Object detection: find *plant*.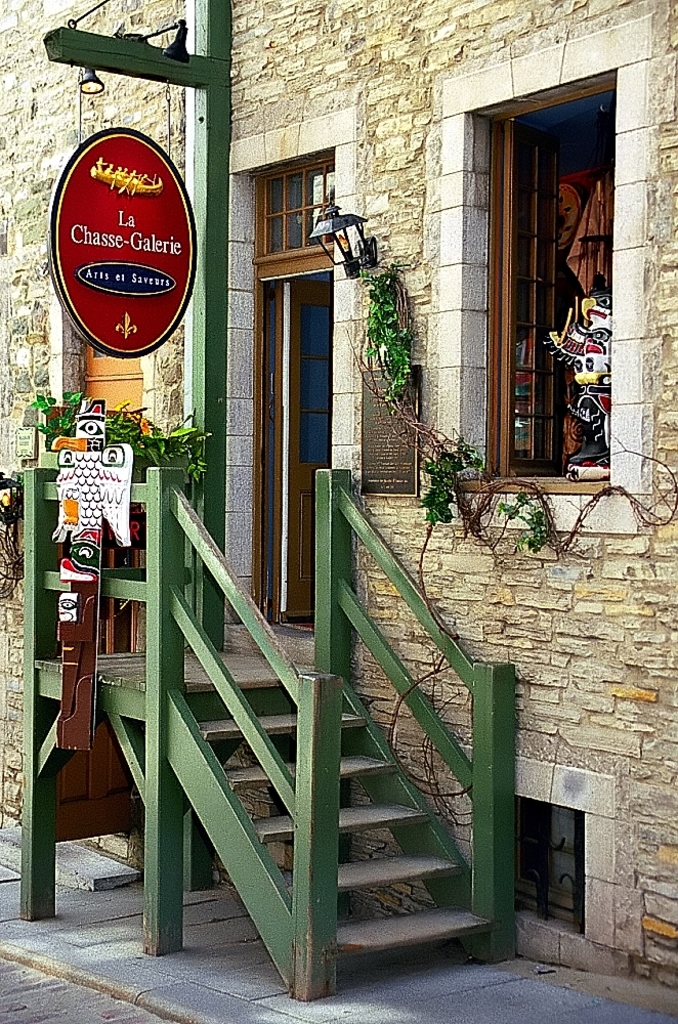
[x1=354, y1=267, x2=416, y2=411].
